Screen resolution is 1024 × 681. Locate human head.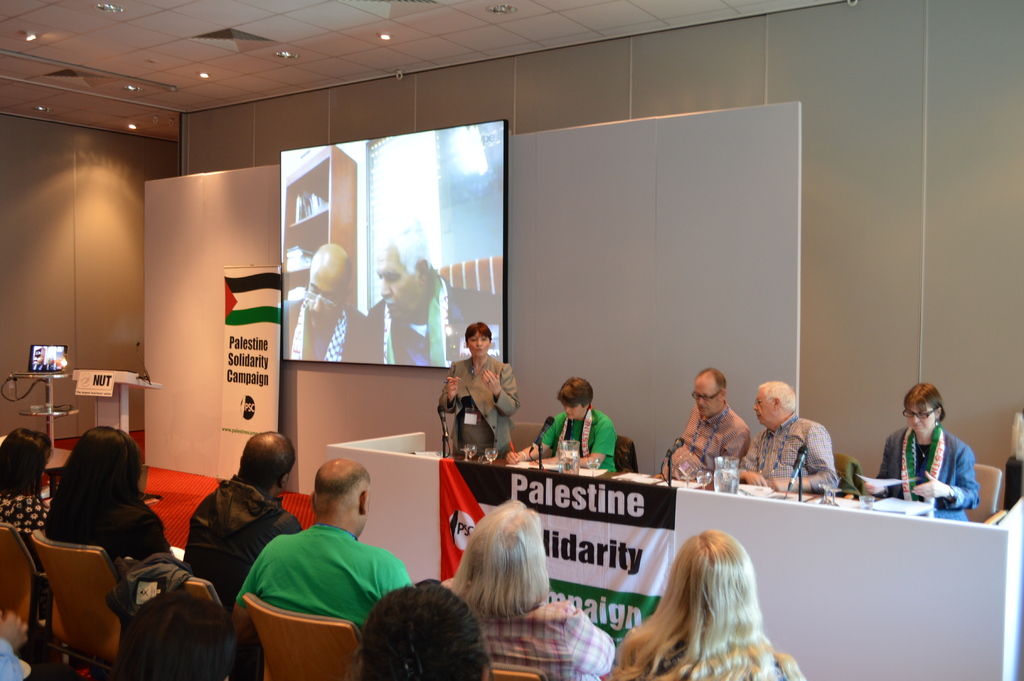
rect(466, 324, 492, 363).
